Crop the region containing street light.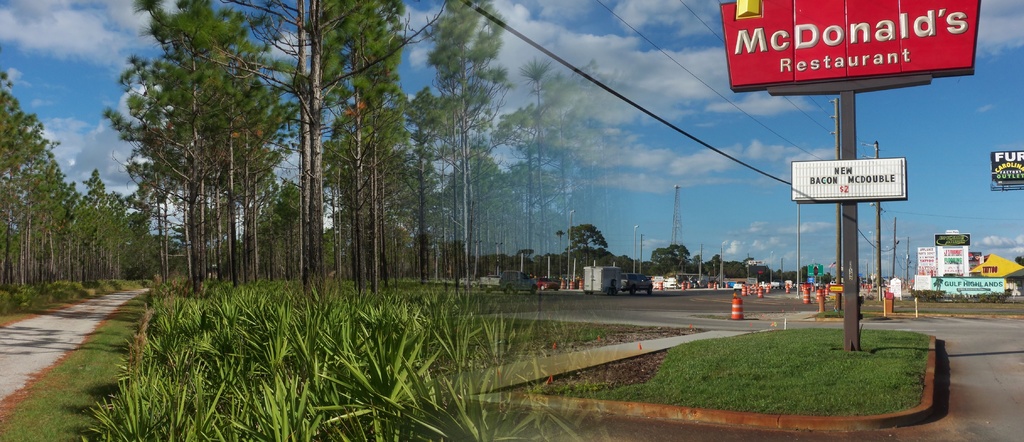
Crop region: (x1=901, y1=250, x2=905, y2=286).
